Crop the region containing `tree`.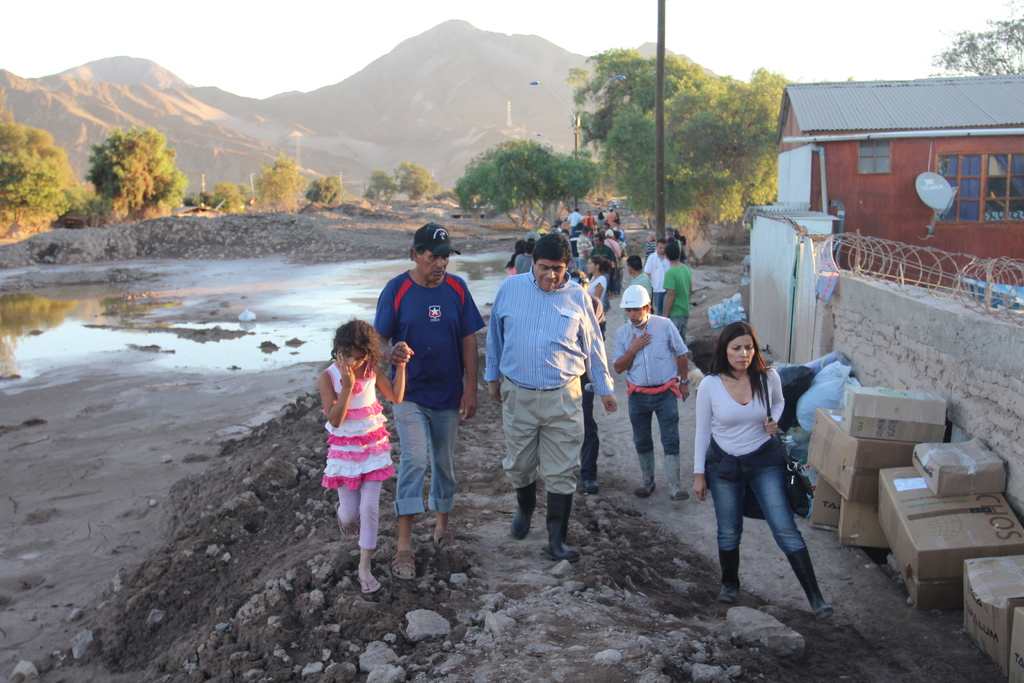
Crop region: locate(392, 161, 439, 204).
